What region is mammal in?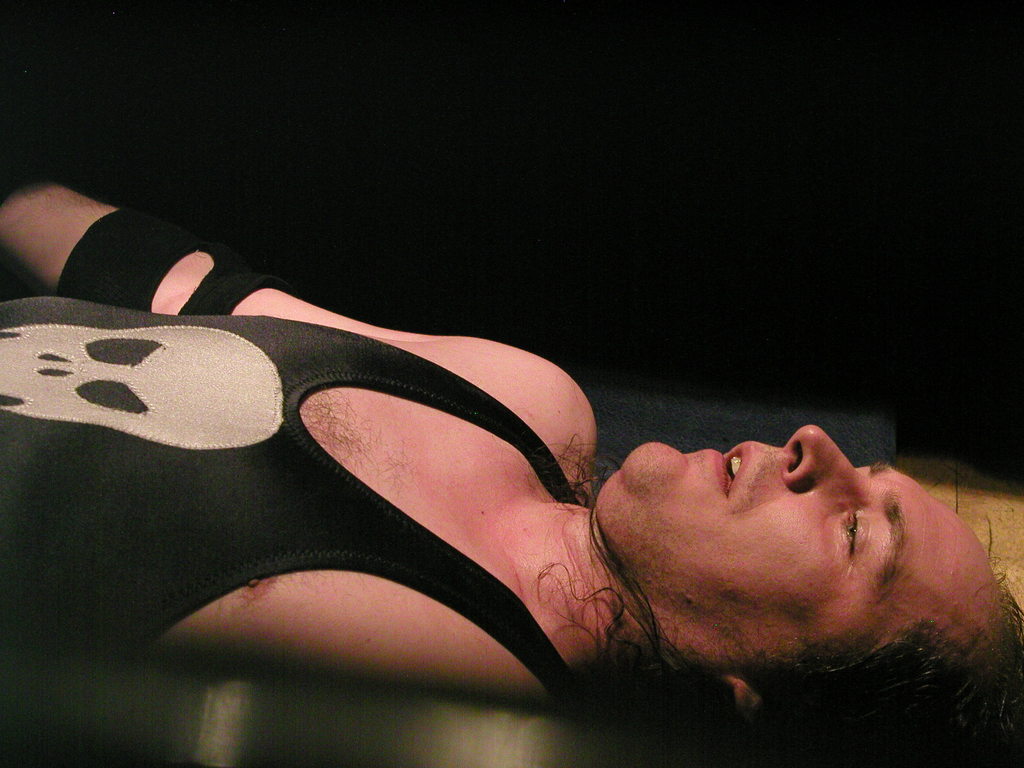
<bbox>0, 179, 1023, 705</bbox>.
